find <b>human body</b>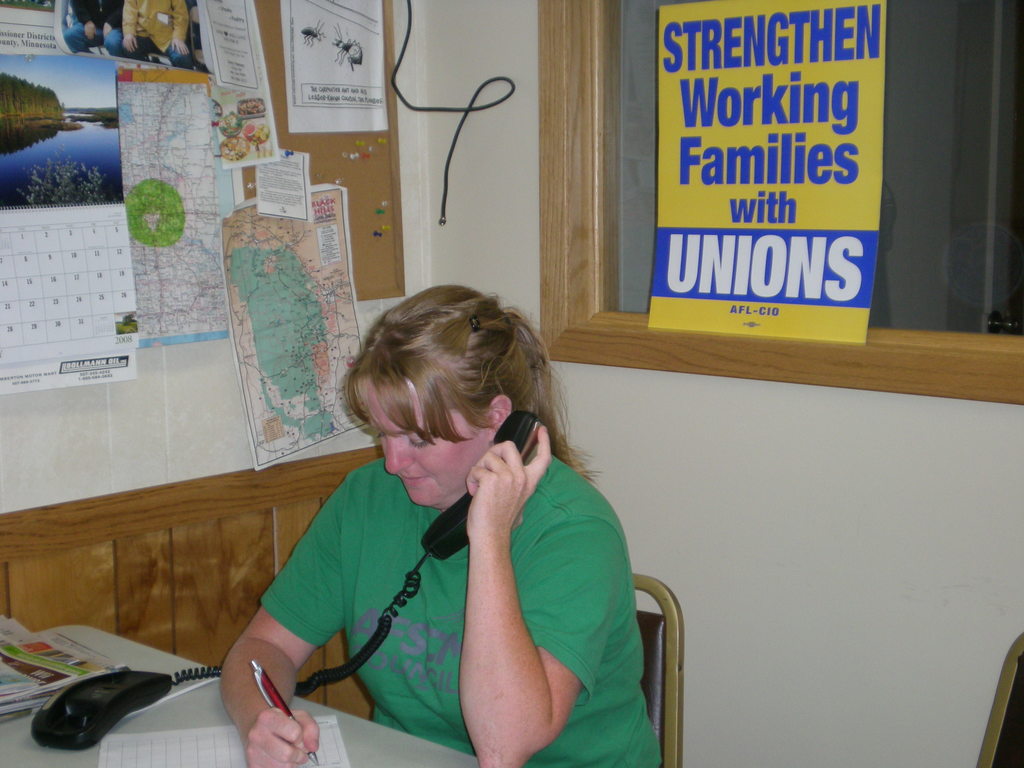
[left=228, top=289, right=667, bottom=767]
